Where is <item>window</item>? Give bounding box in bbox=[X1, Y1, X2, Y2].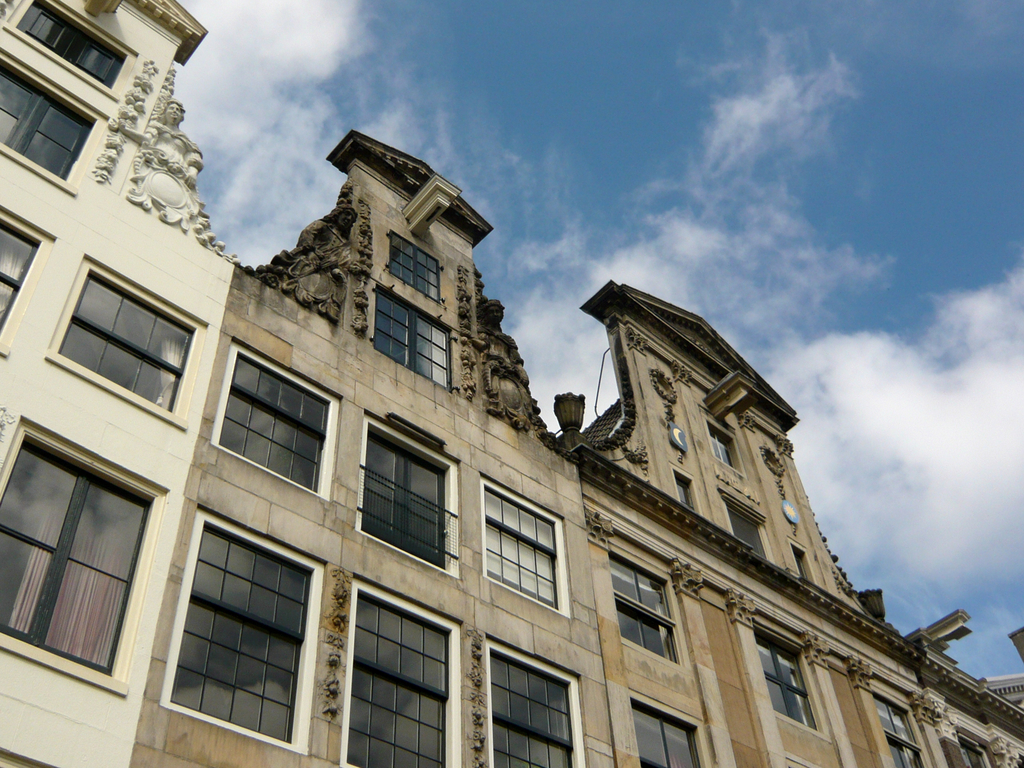
bbox=[216, 351, 331, 494].
